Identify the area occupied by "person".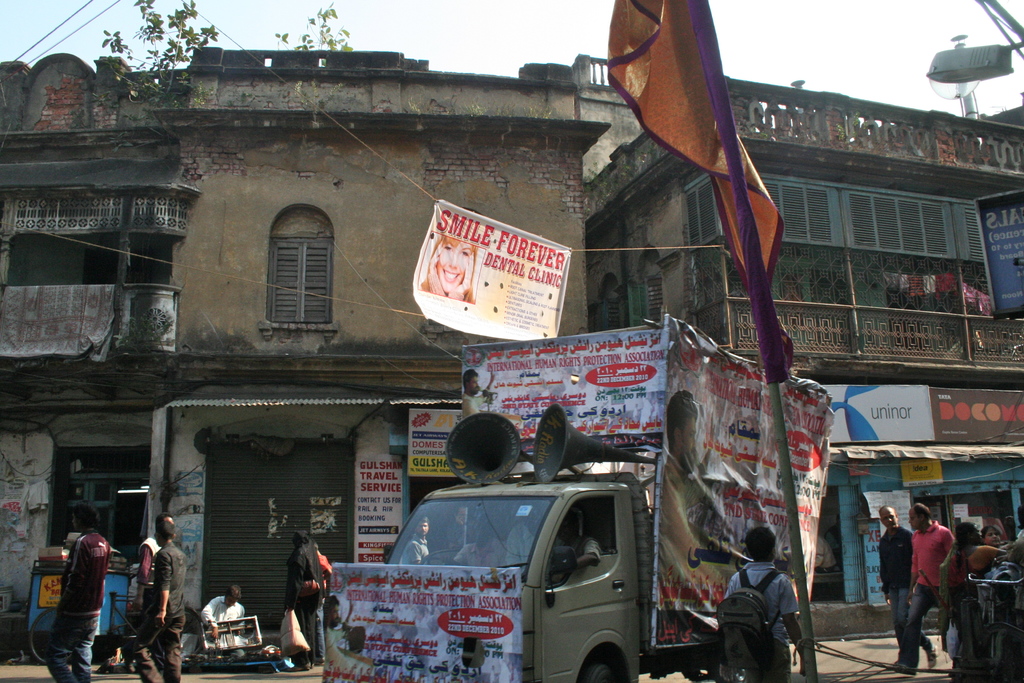
Area: (420, 230, 481, 310).
